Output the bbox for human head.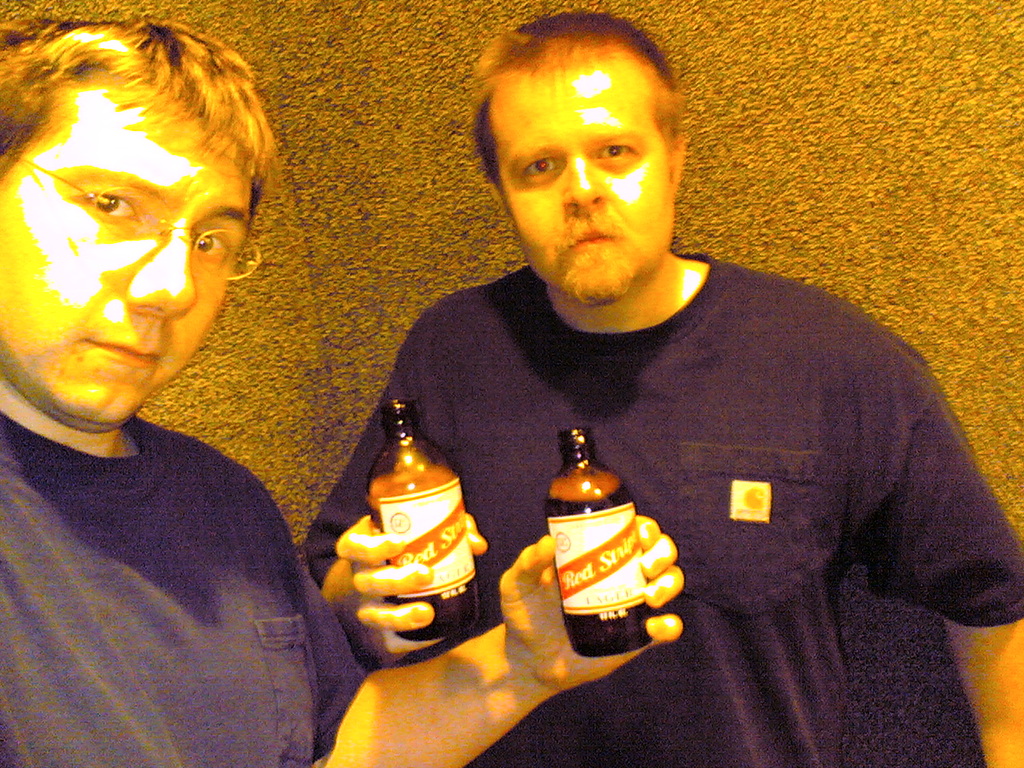
region(0, 21, 266, 410).
